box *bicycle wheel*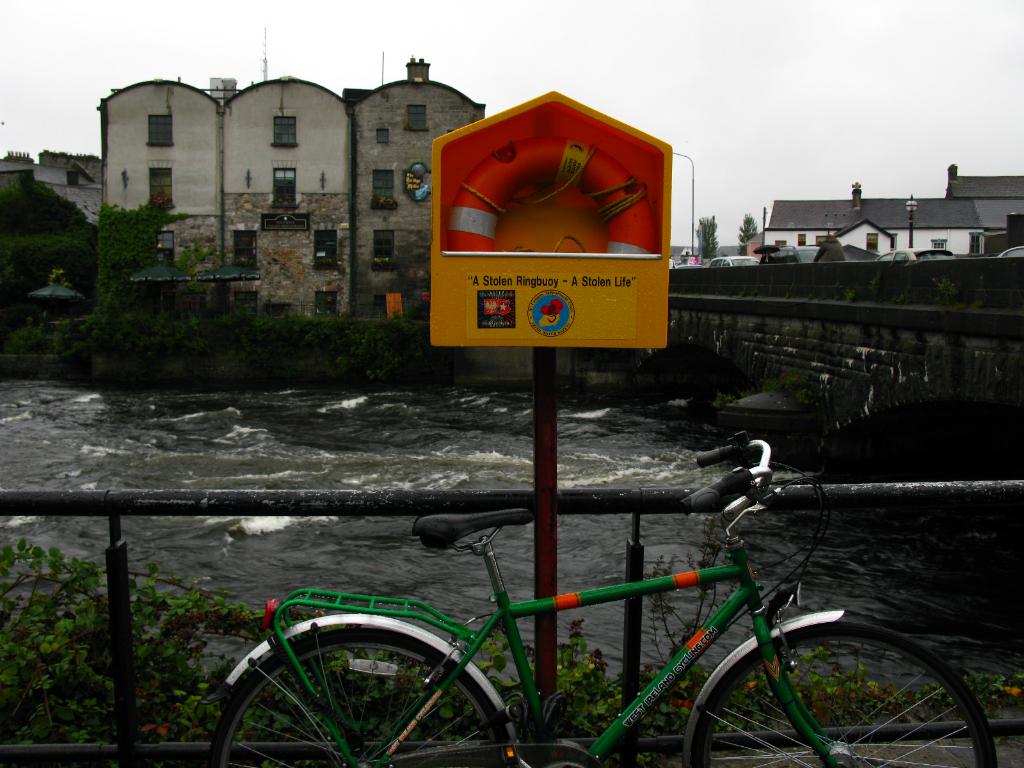
695 629 975 762
